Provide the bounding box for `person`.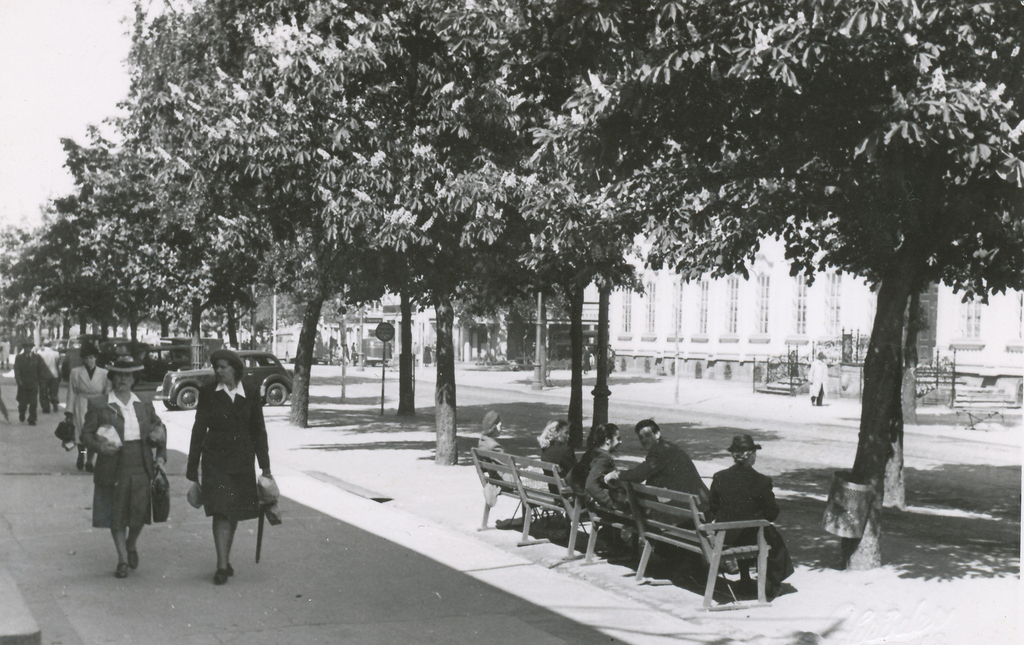
(x1=179, y1=362, x2=266, y2=582).
